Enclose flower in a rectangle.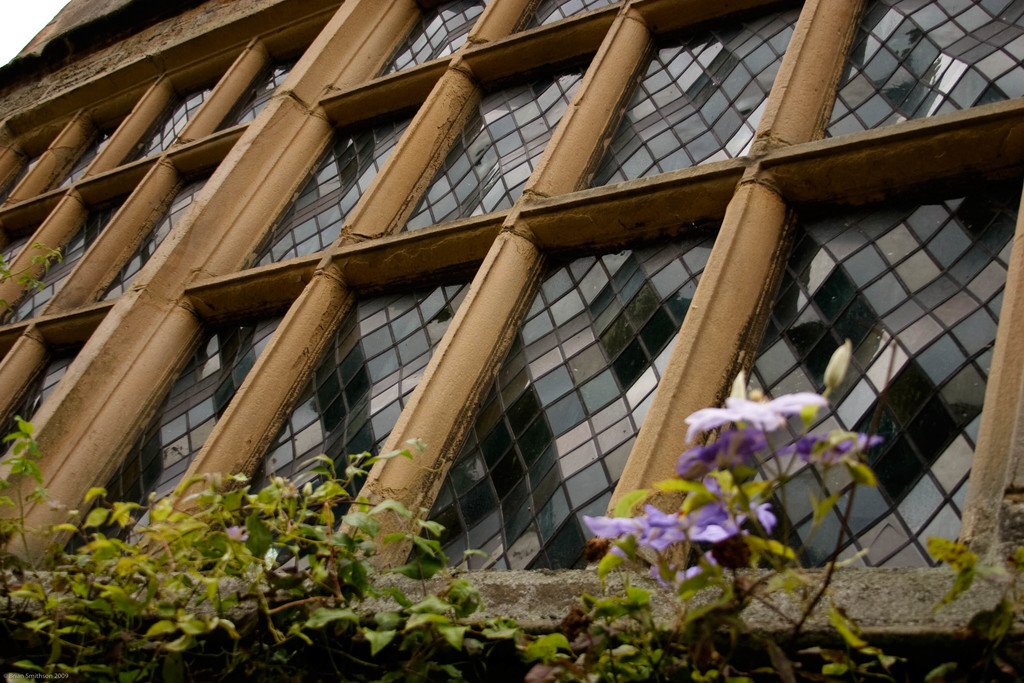
Rect(786, 415, 866, 468).
